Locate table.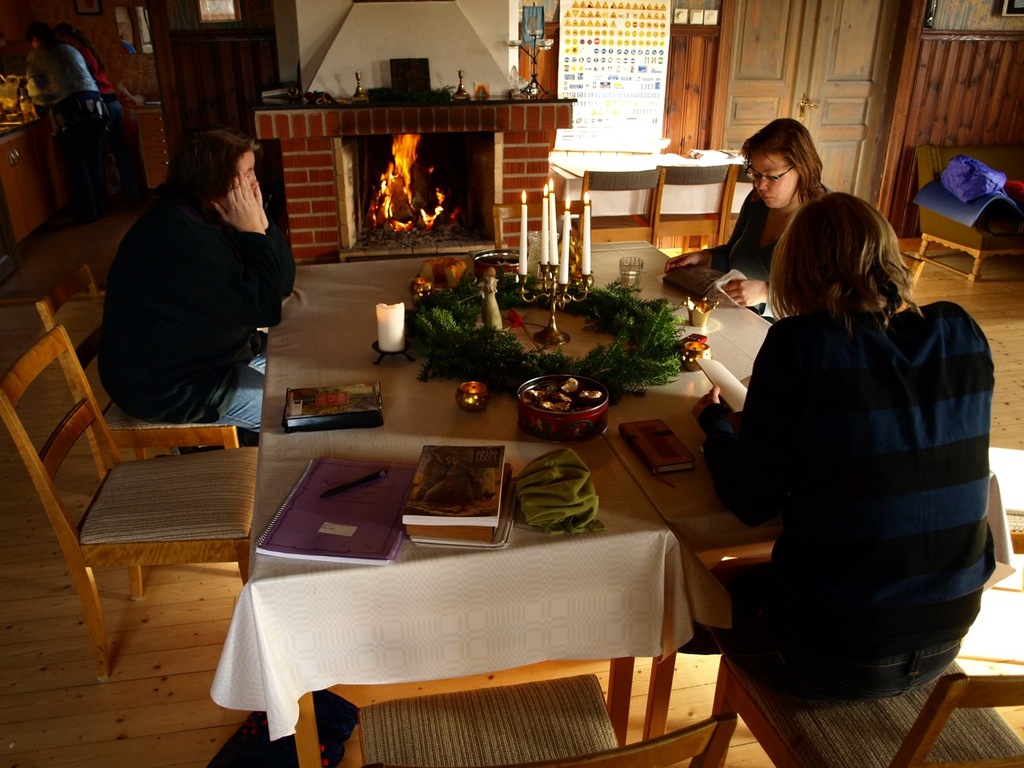
Bounding box: crop(275, 210, 1010, 767).
